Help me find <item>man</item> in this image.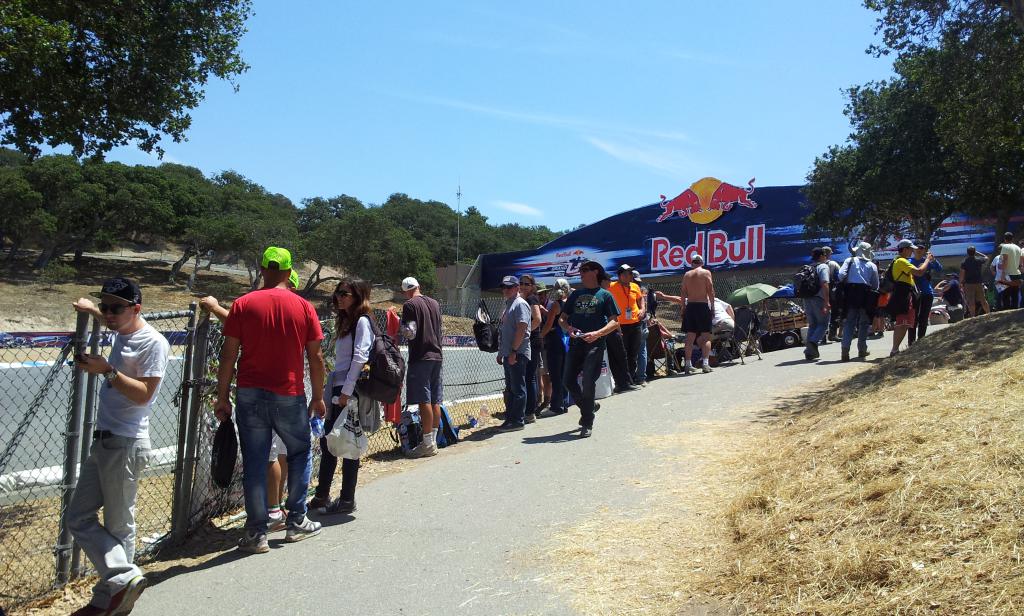
Found it: {"x1": 68, "y1": 275, "x2": 173, "y2": 615}.
